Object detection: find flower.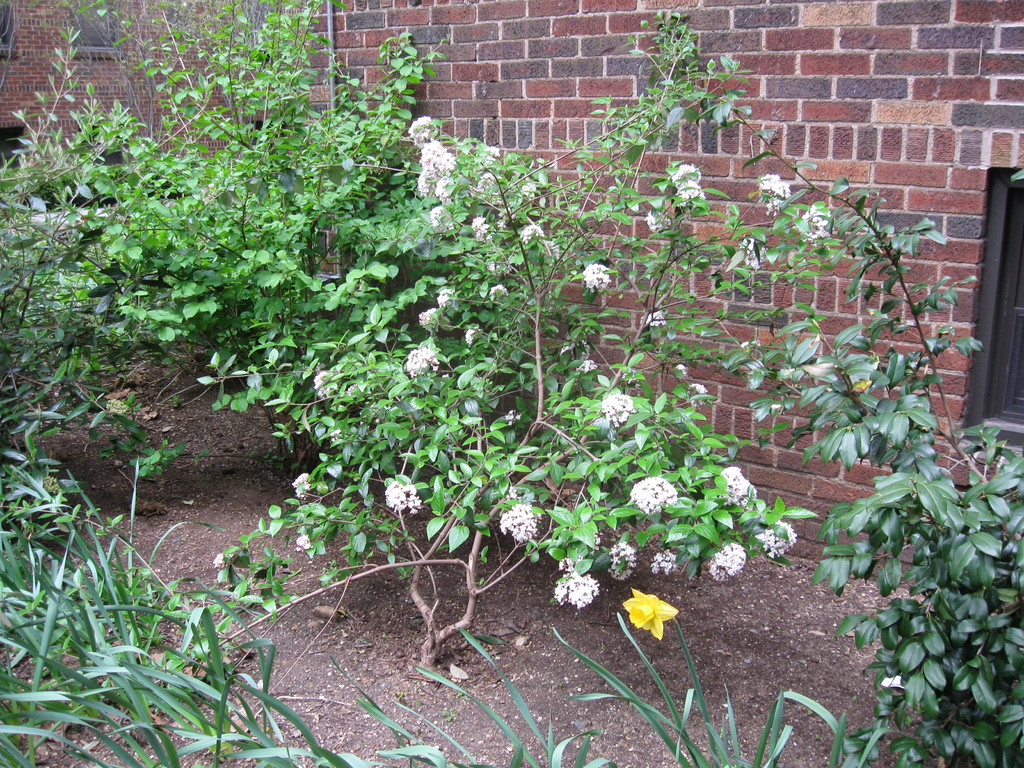
797/205/834/252.
